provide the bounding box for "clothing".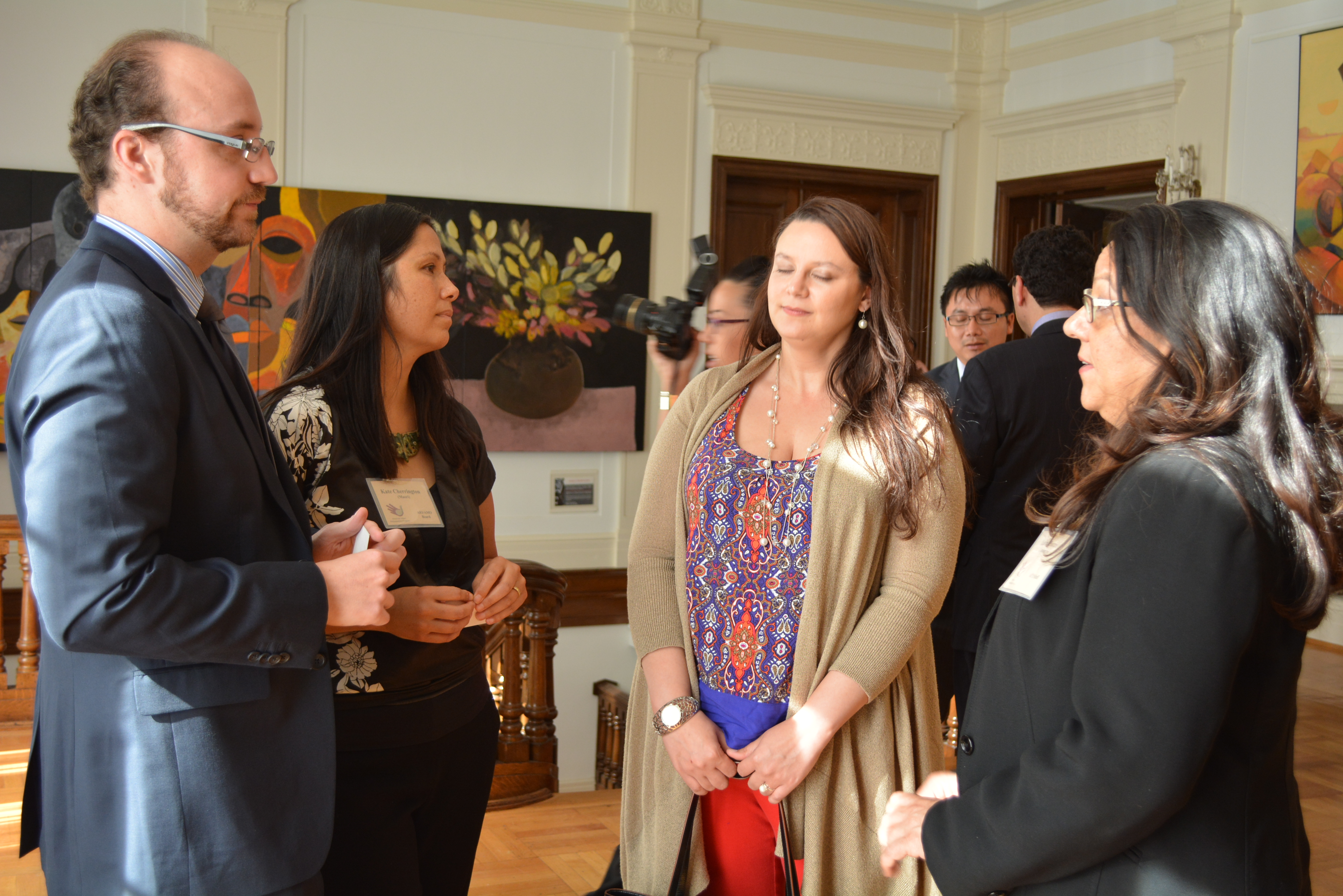
{"left": 79, "top": 107, "right": 149, "bottom": 267}.
